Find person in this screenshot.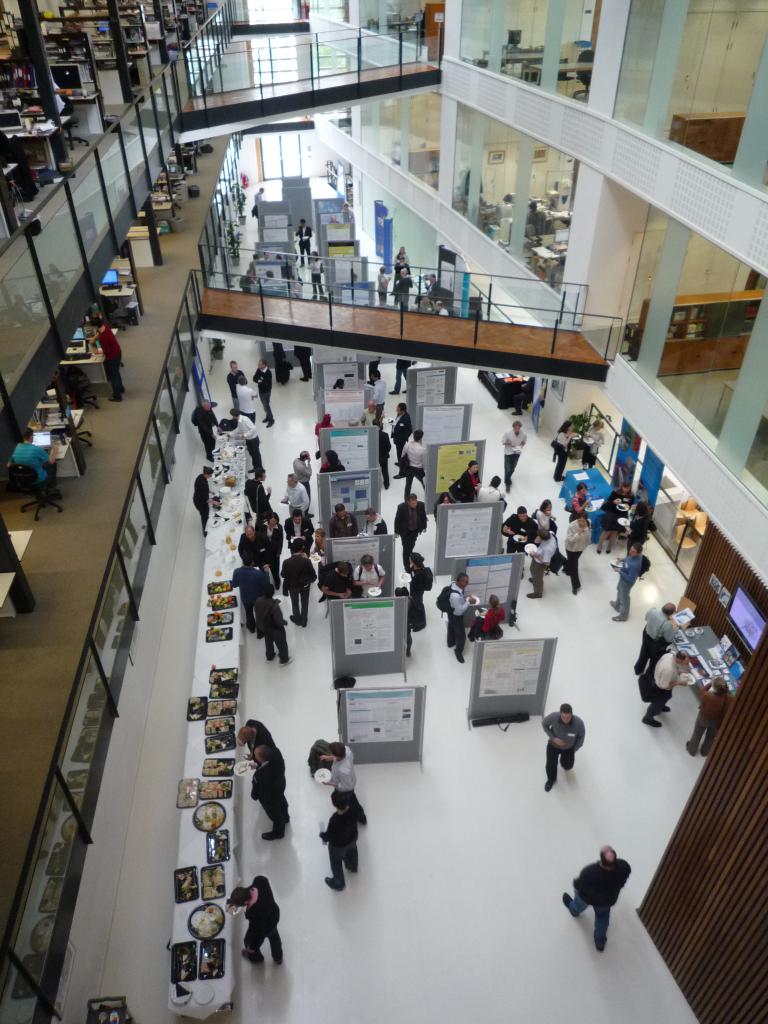
The bounding box for person is locate(231, 715, 285, 769).
